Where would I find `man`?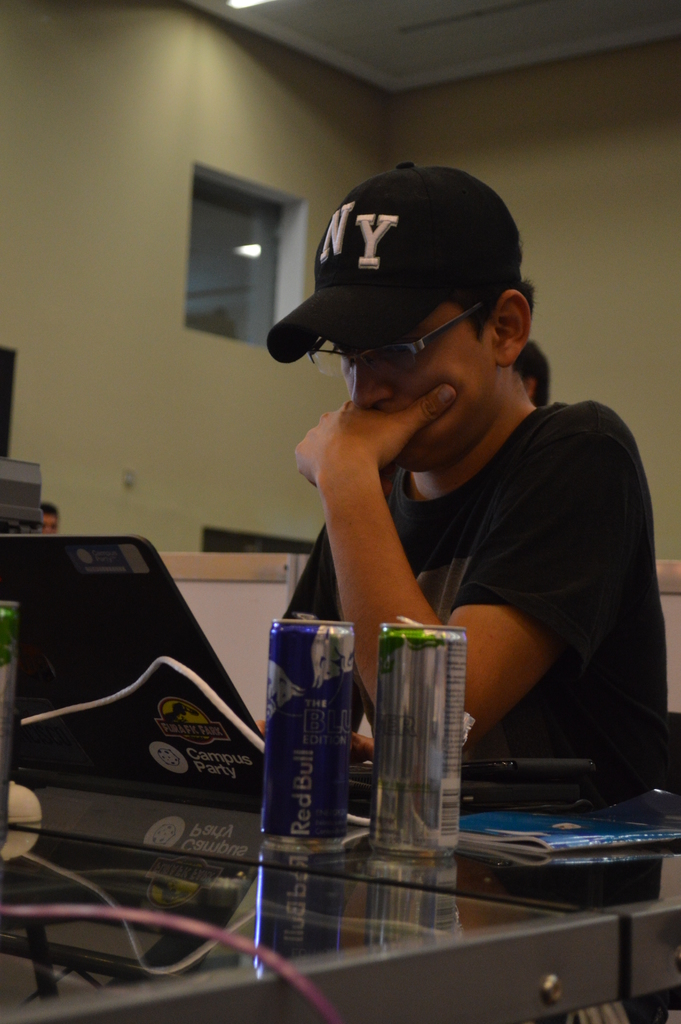
At (231, 150, 650, 852).
